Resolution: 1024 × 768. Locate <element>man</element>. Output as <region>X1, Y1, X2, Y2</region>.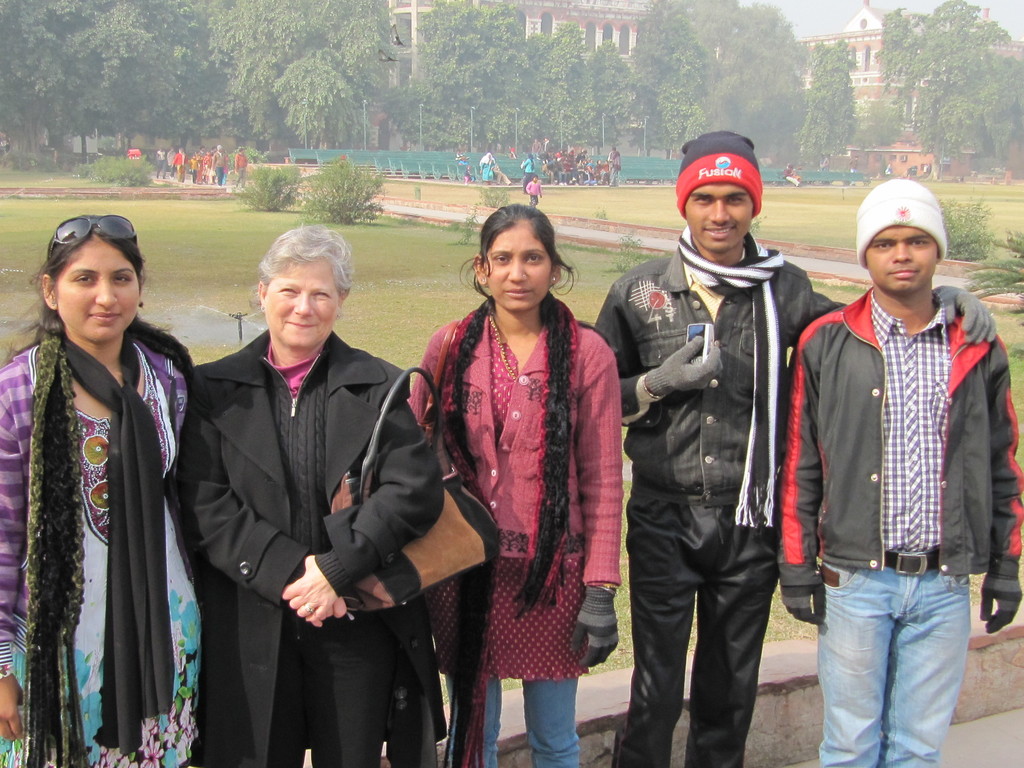
<region>595, 131, 997, 767</region>.
